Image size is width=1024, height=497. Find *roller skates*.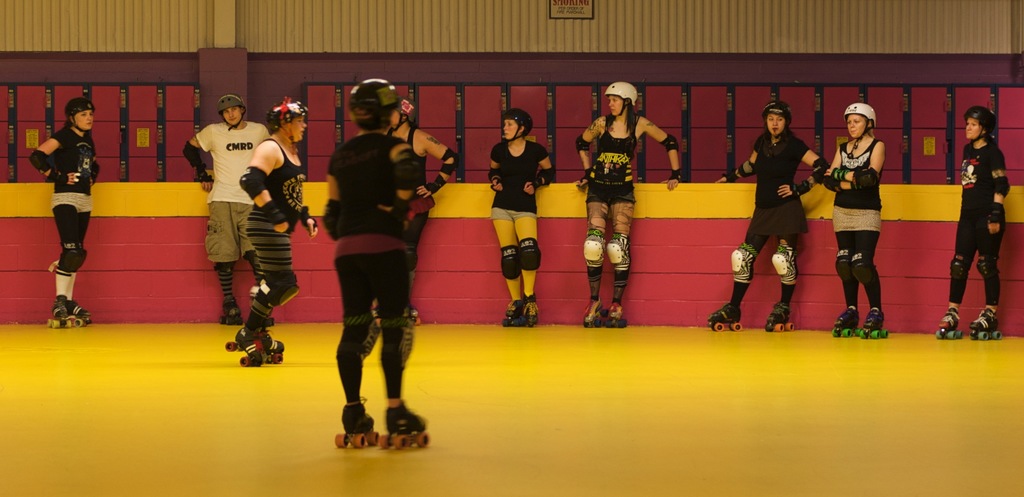
left=266, top=316, right=275, bottom=327.
